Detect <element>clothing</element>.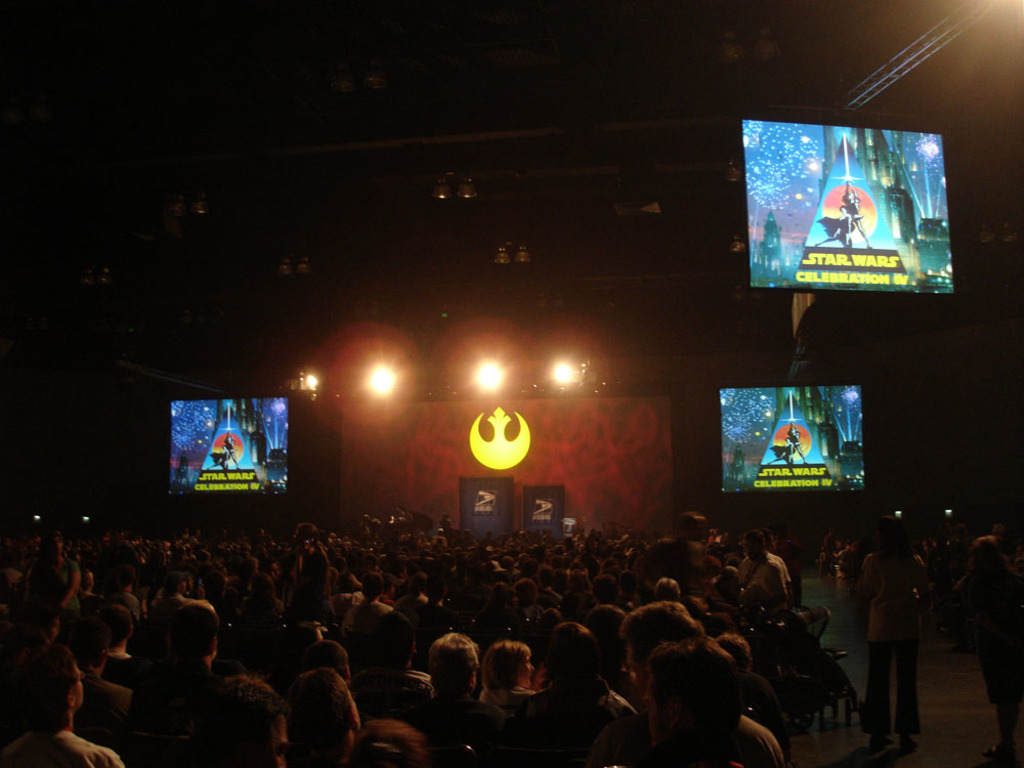
Detected at (0, 727, 123, 767).
